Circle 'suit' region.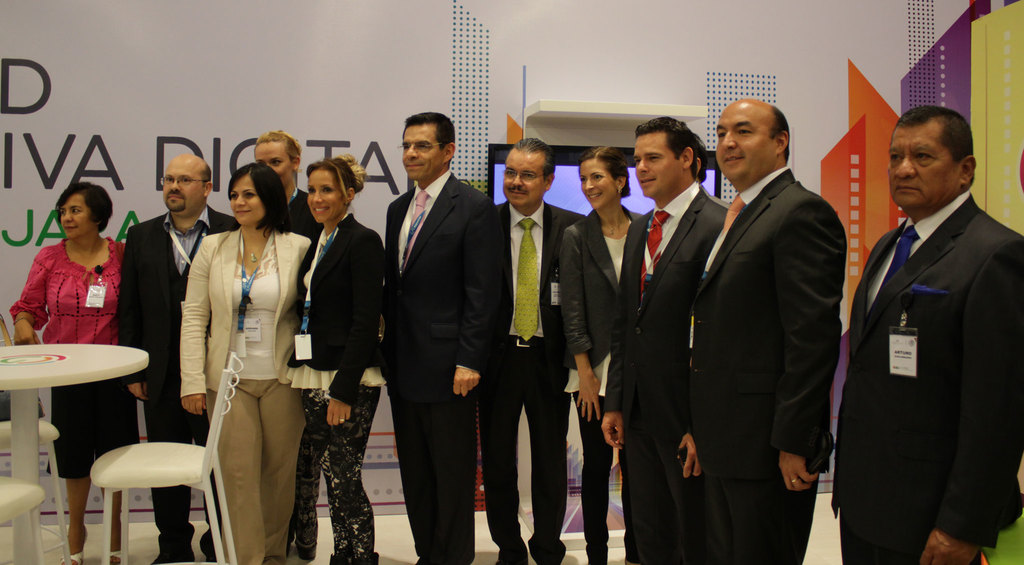
Region: (left=181, top=224, right=311, bottom=564).
